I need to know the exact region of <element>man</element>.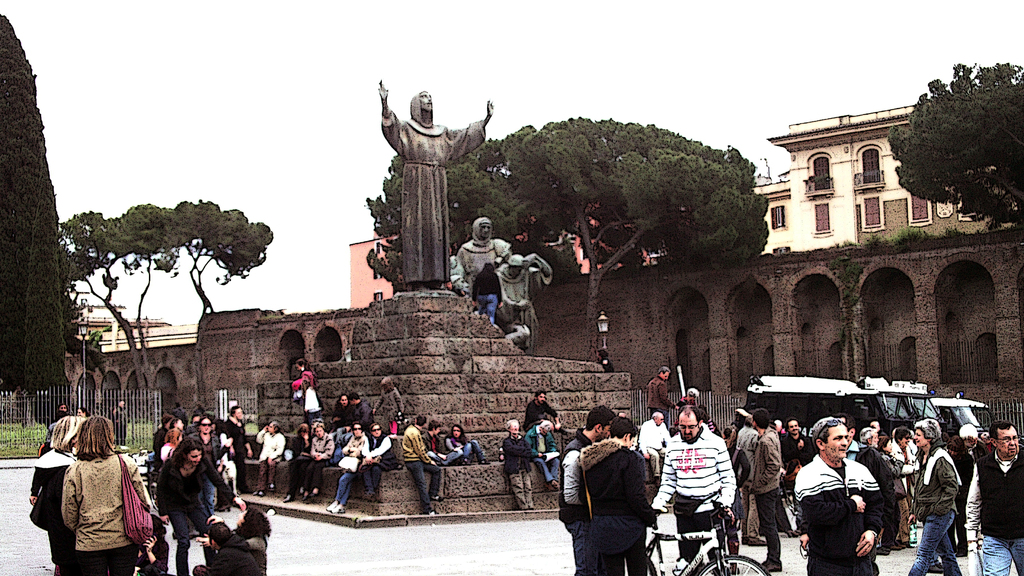
Region: 378/77/495/287.
